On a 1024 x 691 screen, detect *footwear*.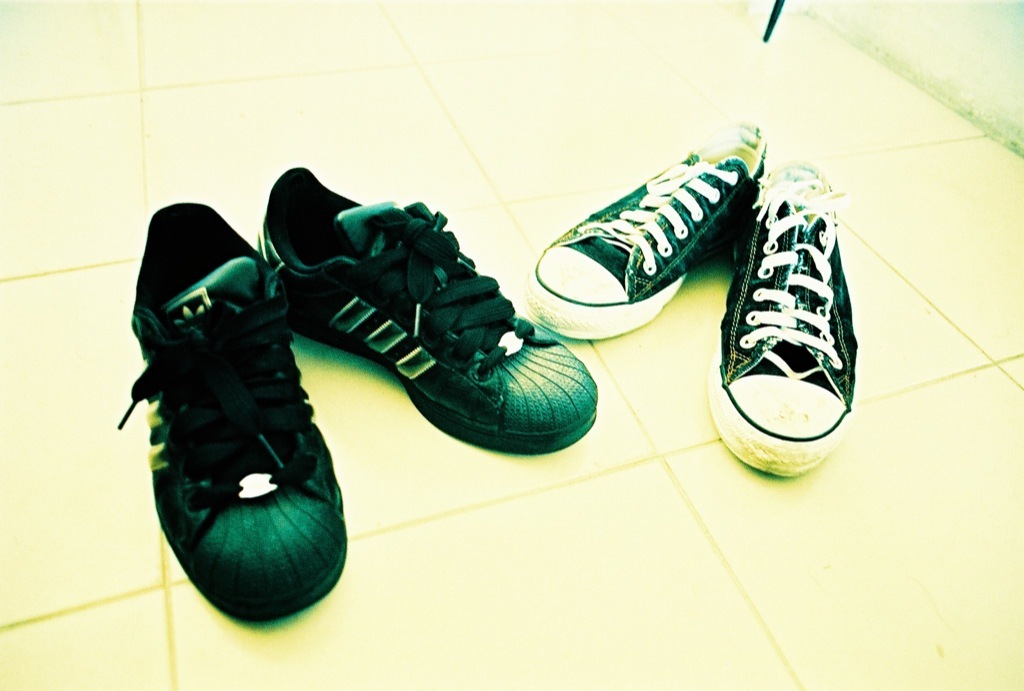
select_region(518, 115, 769, 346).
